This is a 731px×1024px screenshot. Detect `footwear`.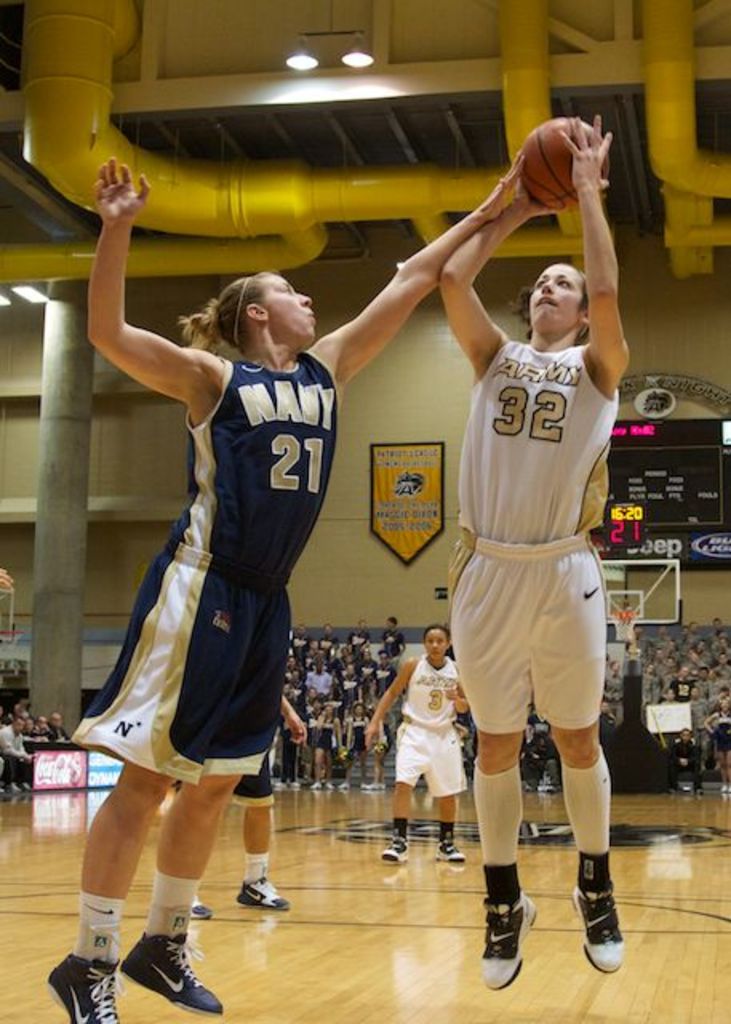
box=[481, 888, 537, 990].
